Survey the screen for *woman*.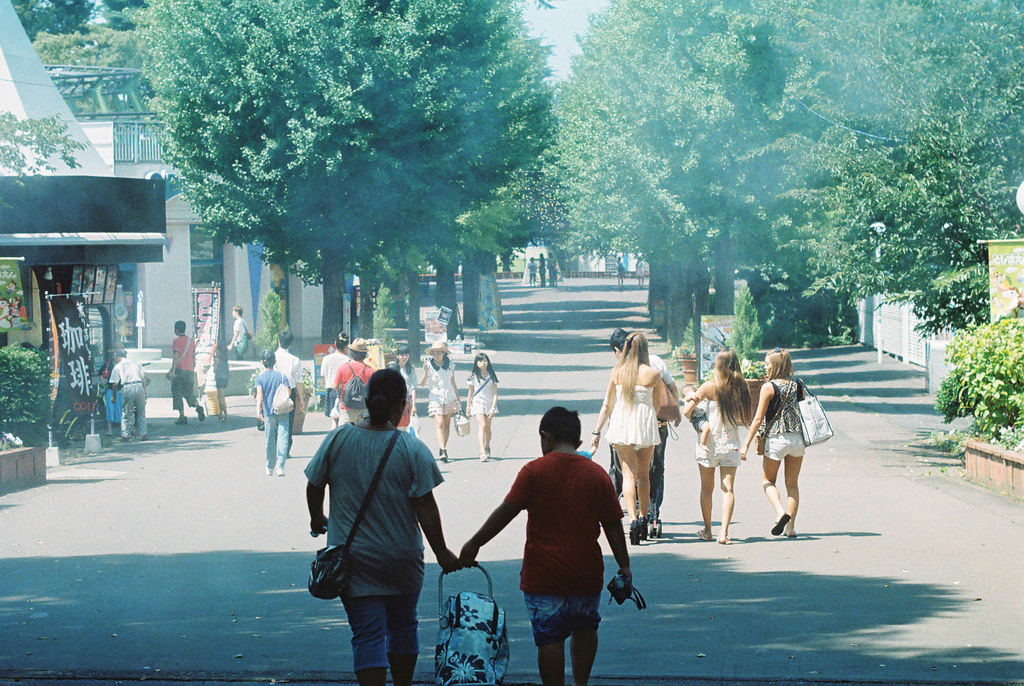
Survey found: {"x1": 738, "y1": 348, "x2": 808, "y2": 538}.
